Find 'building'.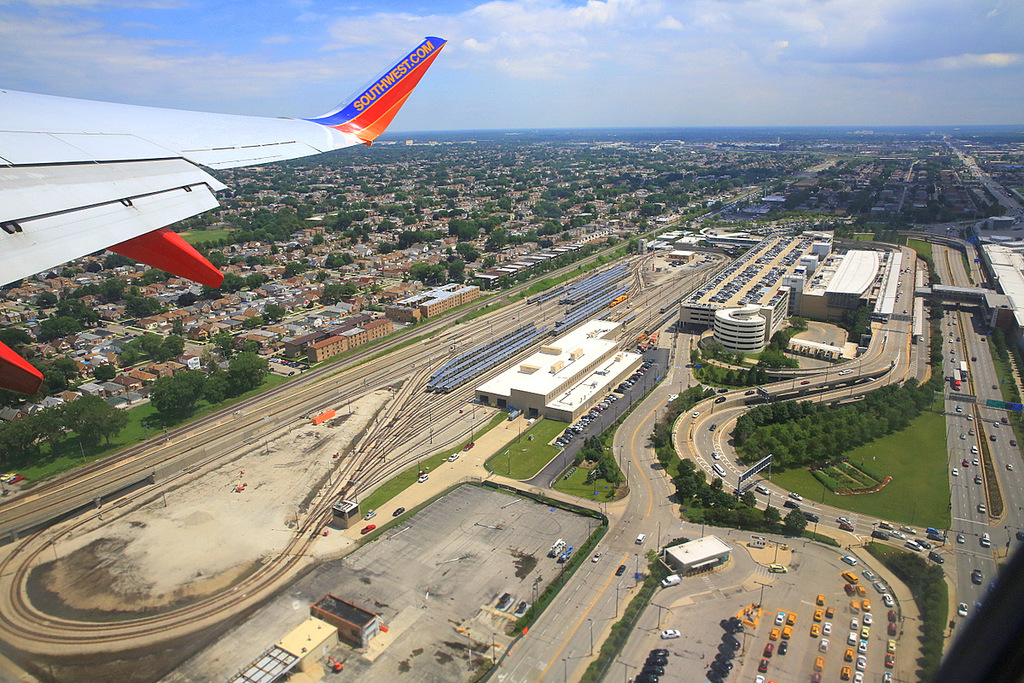
BBox(476, 318, 643, 426).
